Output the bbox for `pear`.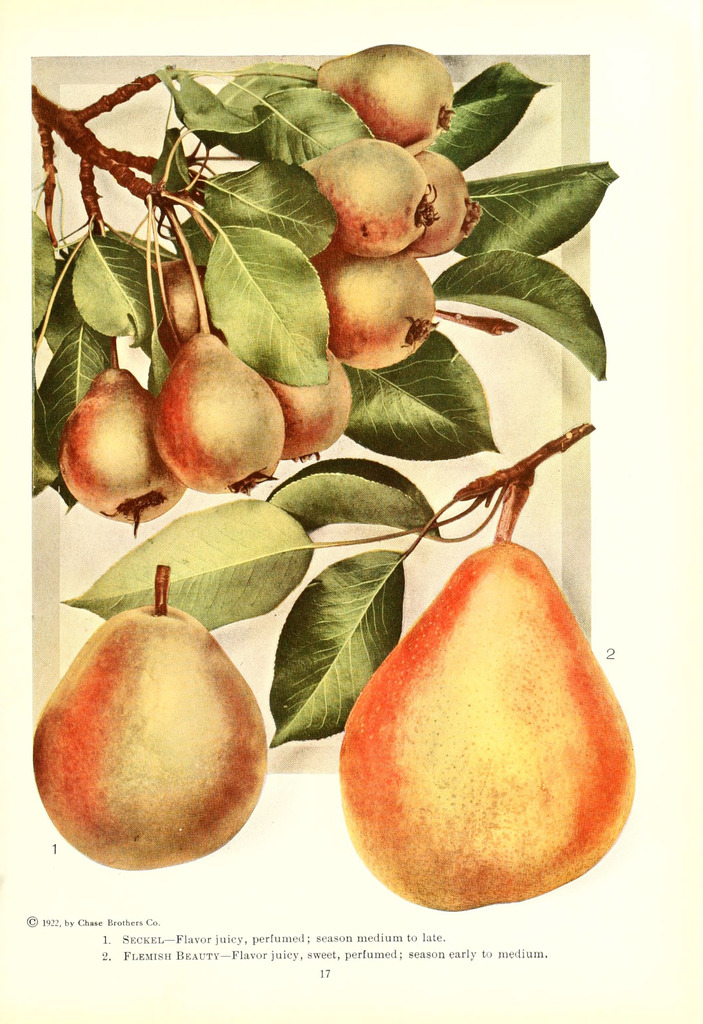
bbox=(58, 43, 483, 537).
